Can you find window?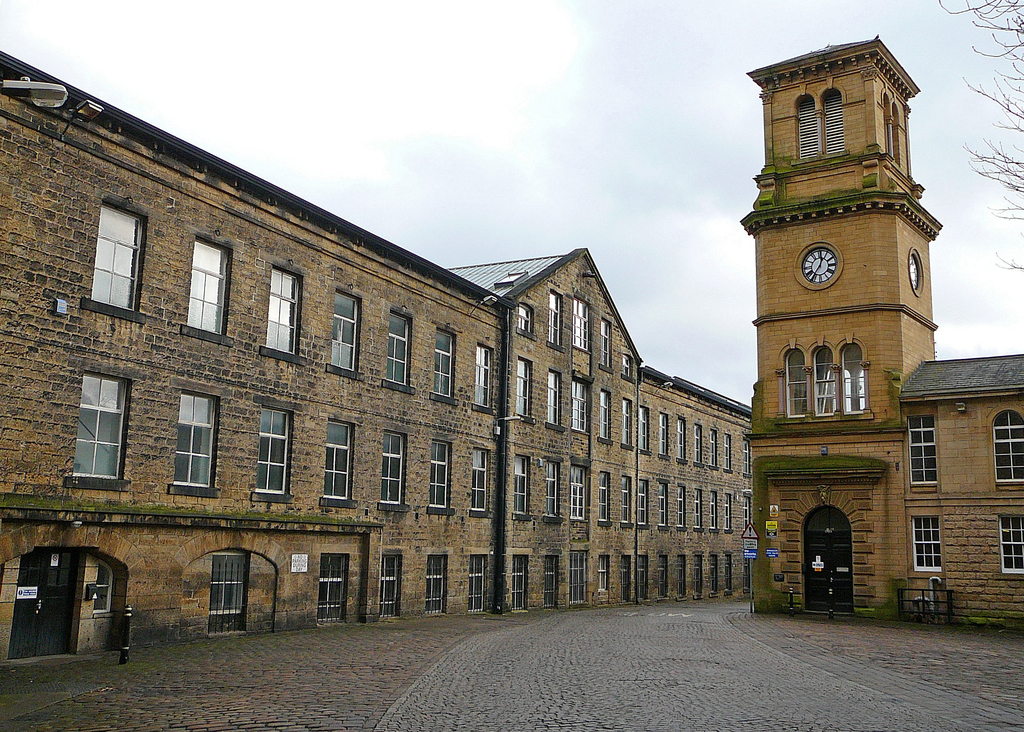
Yes, bounding box: 519 354 541 427.
